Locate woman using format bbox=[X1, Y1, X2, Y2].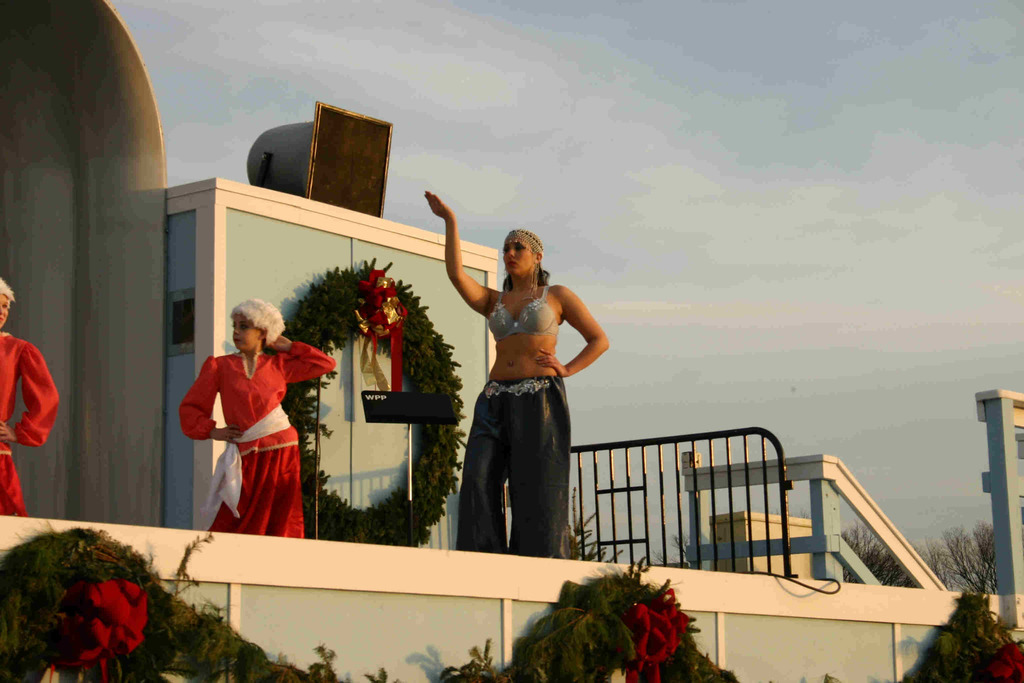
bbox=[179, 297, 337, 537].
